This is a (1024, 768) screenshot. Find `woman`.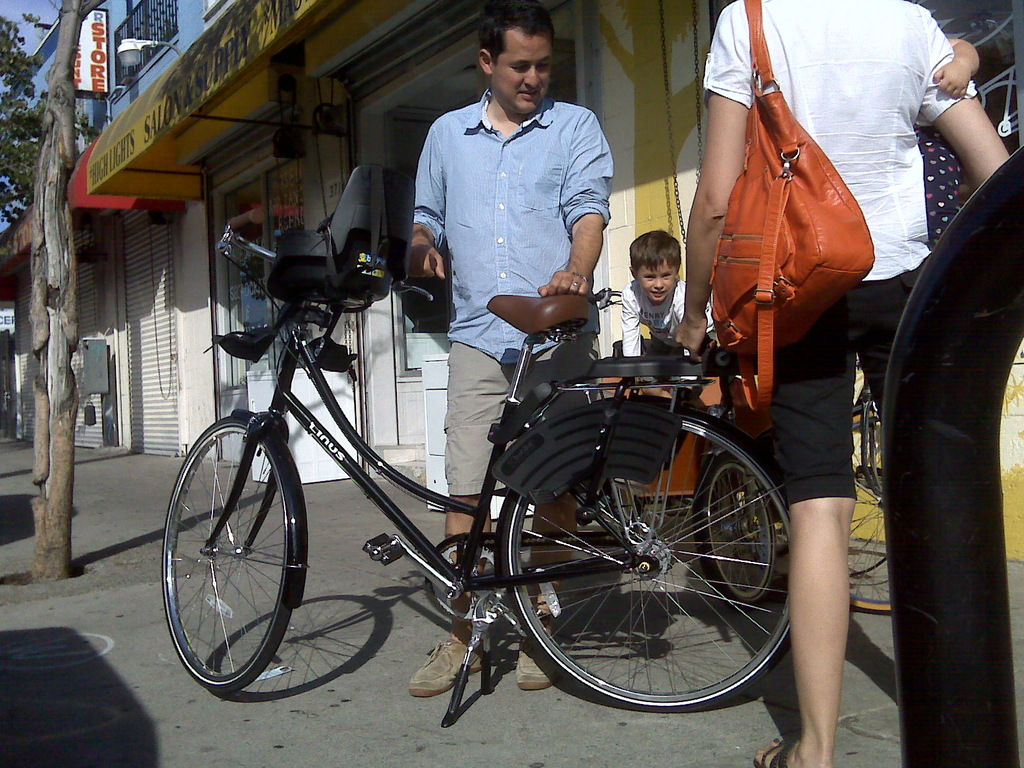
Bounding box: {"left": 671, "top": 0, "right": 1006, "bottom": 763}.
